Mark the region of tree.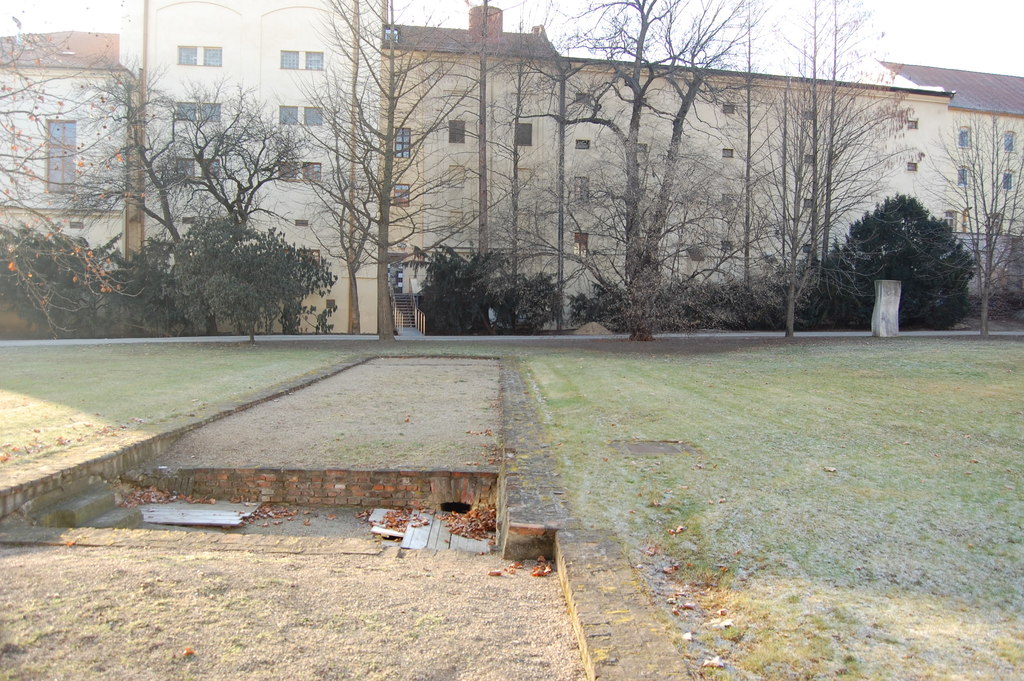
Region: 920:103:1023:338.
